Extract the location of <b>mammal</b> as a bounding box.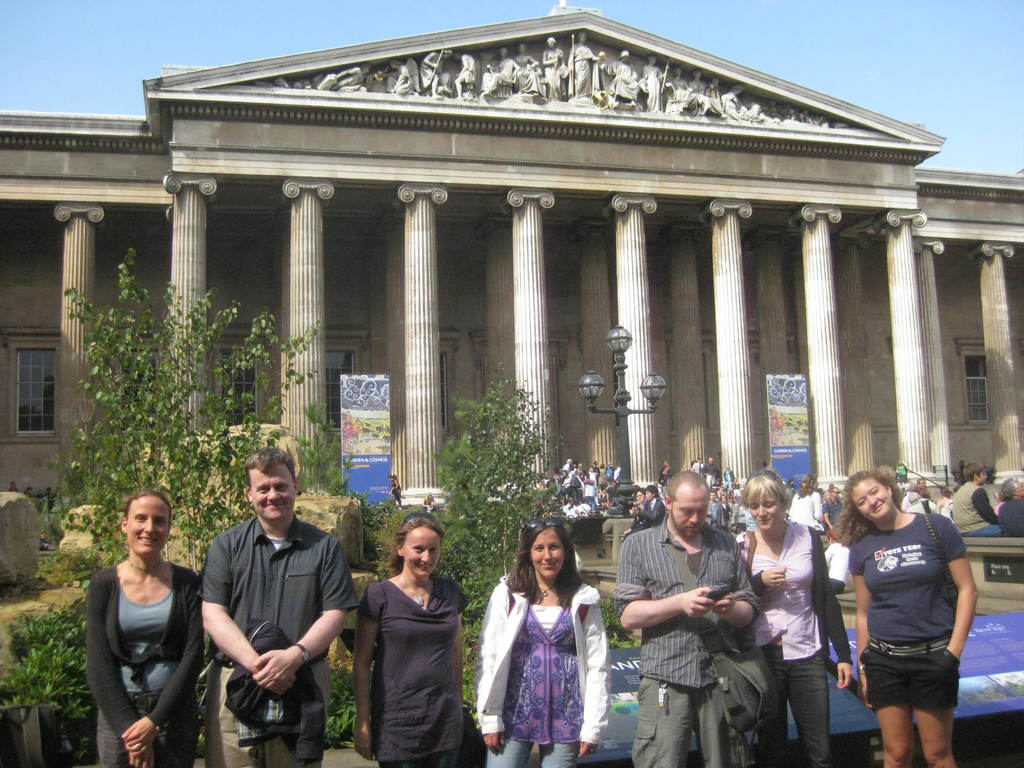
<bbox>419, 50, 450, 100</bbox>.
